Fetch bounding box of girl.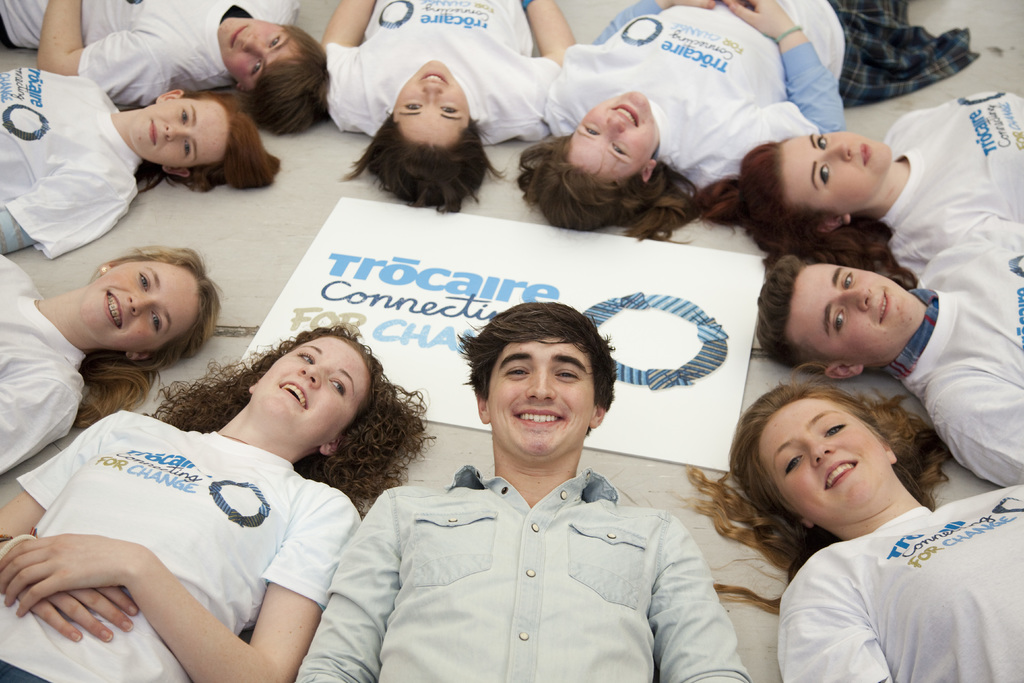
Bbox: {"x1": 0, "y1": 324, "x2": 434, "y2": 680}.
